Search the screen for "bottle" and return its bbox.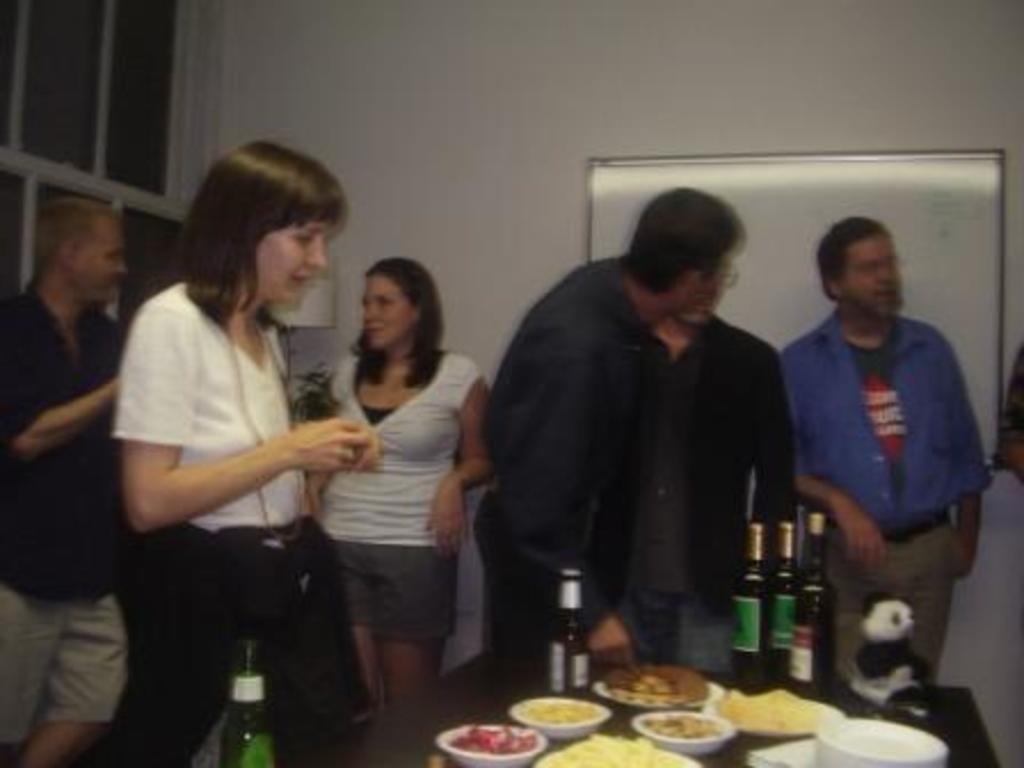
Found: x1=542, y1=567, x2=590, y2=699.
